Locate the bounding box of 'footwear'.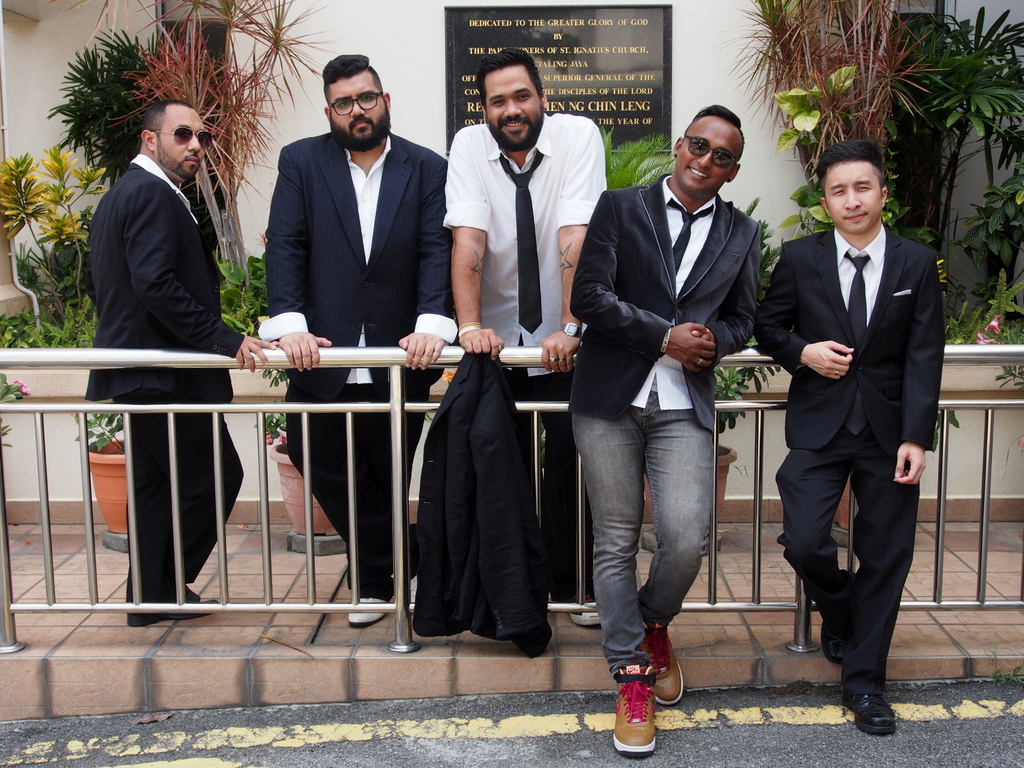
Bounding box: {"left": 817, "top": 569, "right": 849, "bottom": 666}.
